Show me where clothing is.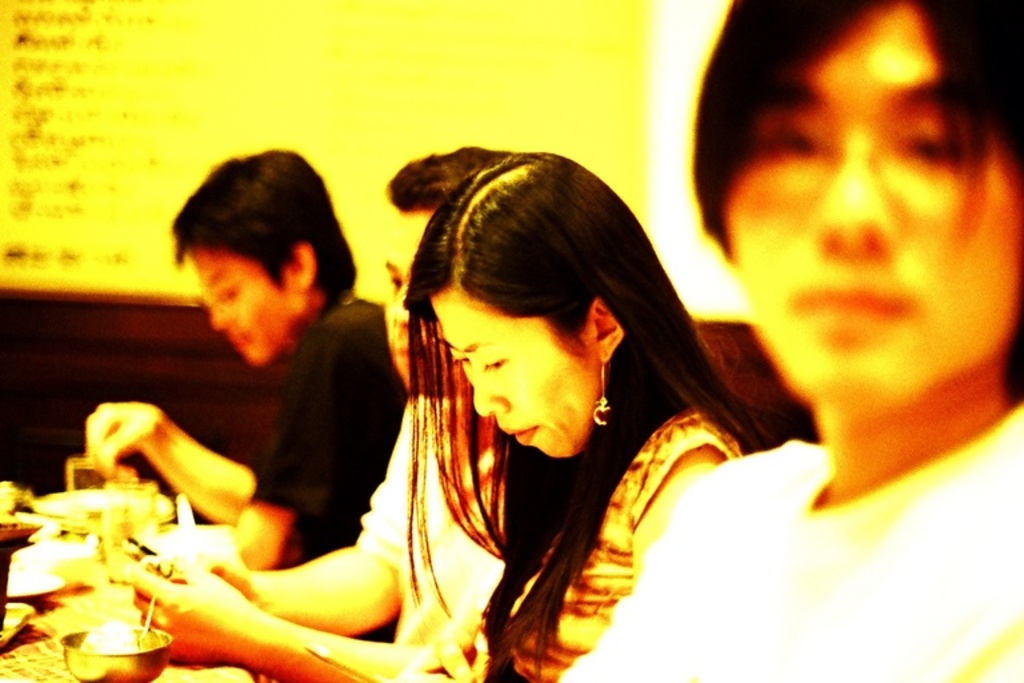
clothing is at detection(248, 297, 415, 563).
